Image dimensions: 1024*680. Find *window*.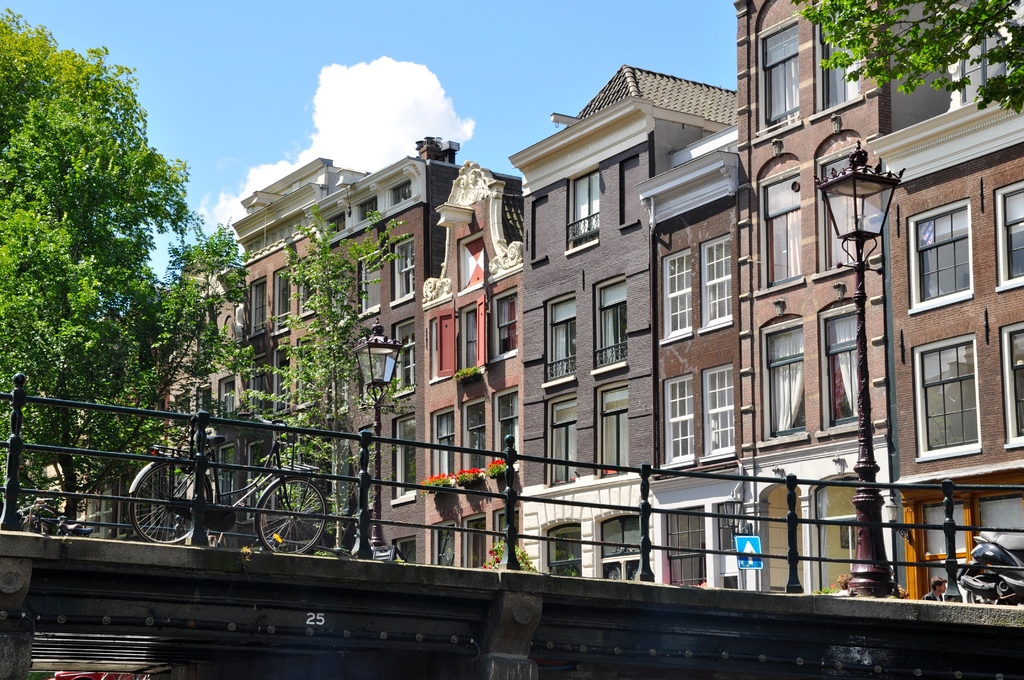
crop(812, 134, 872, 281).
